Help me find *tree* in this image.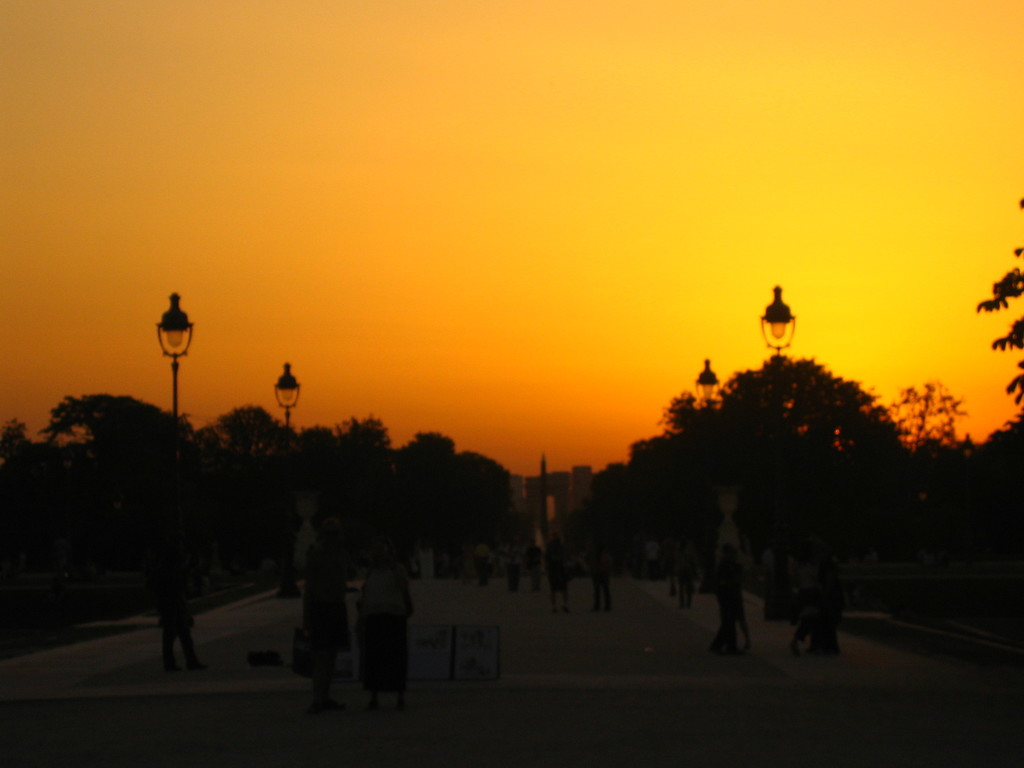
Found it: box(883, 377, 965, 443).
